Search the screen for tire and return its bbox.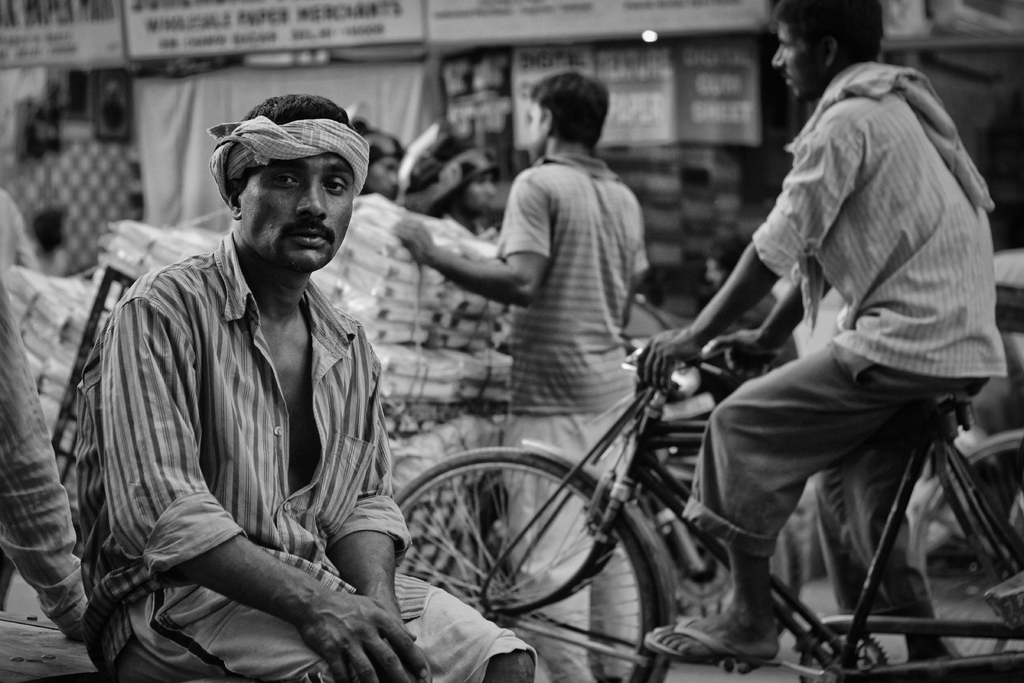
Found: rect(394, 436, 679, 662).
